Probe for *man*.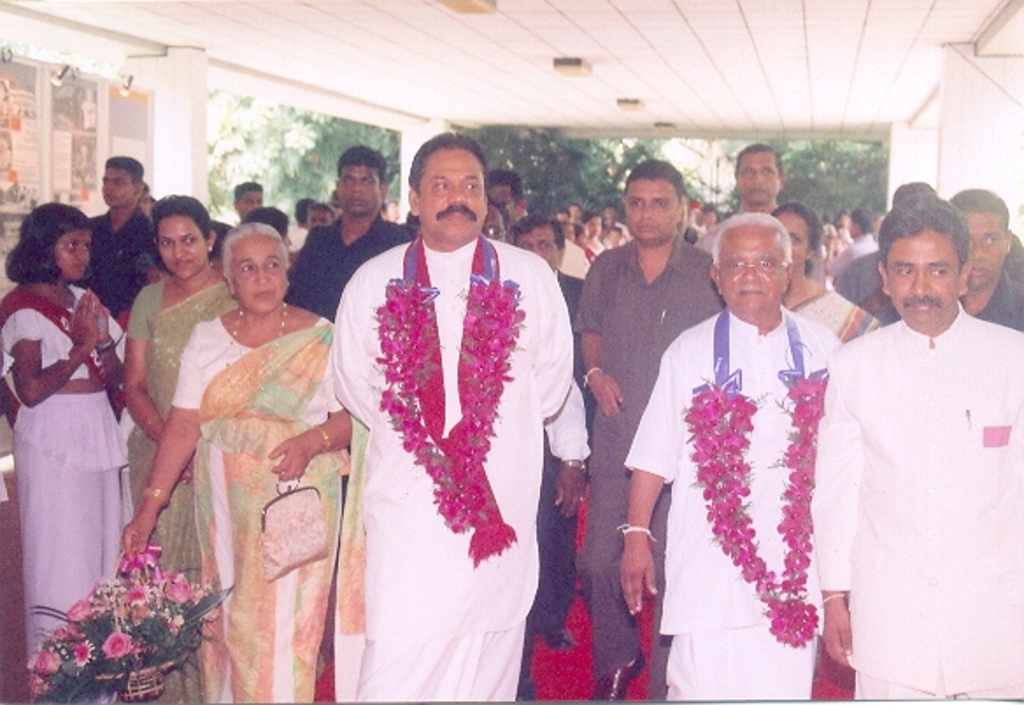
Probe result: l=815, t=172, r=1017, b=689.
